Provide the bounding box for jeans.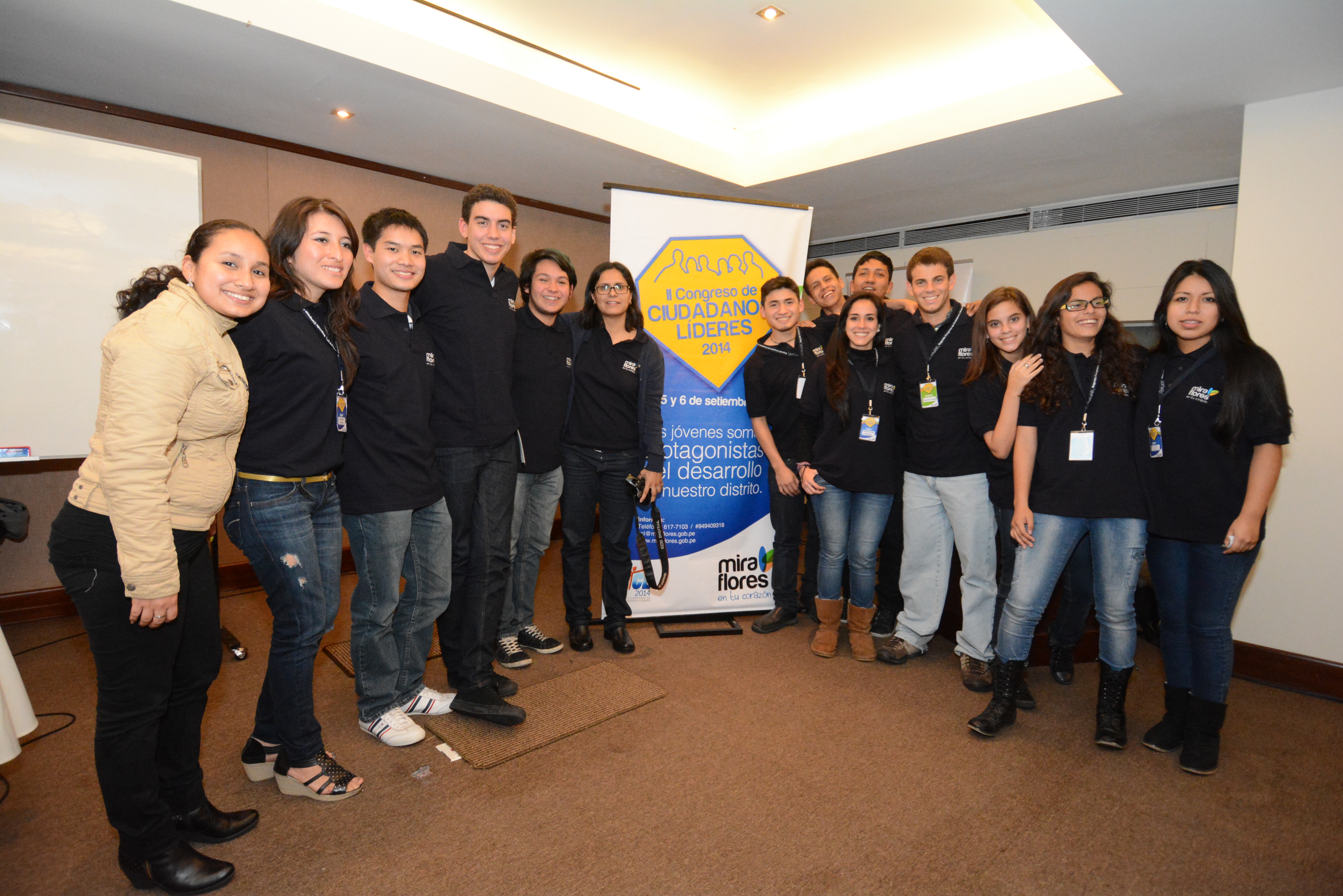
bbox=(266, 139, 297, 195).
